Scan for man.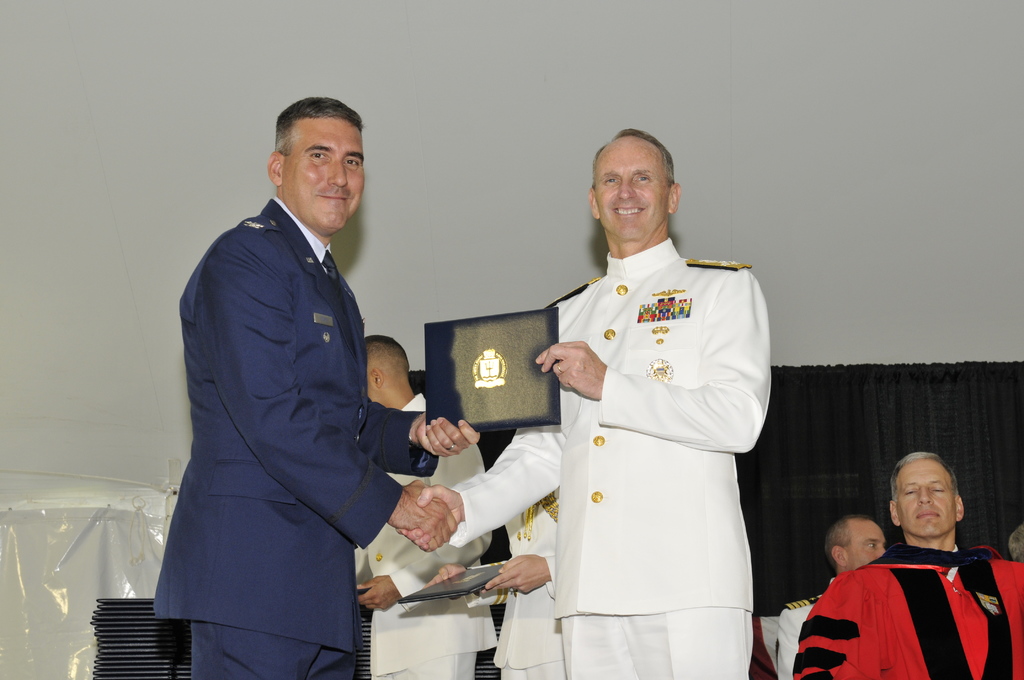
Scan result: BBox(351, 336, 499, 679).
